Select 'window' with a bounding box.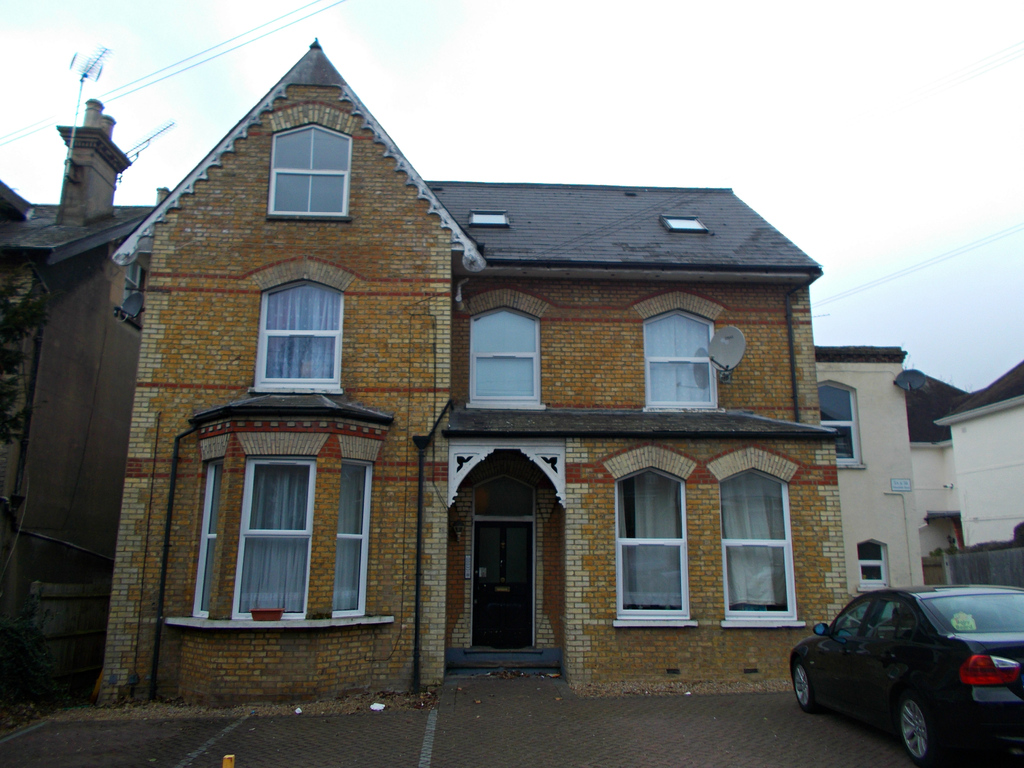
(243, 257, 365, 396).
